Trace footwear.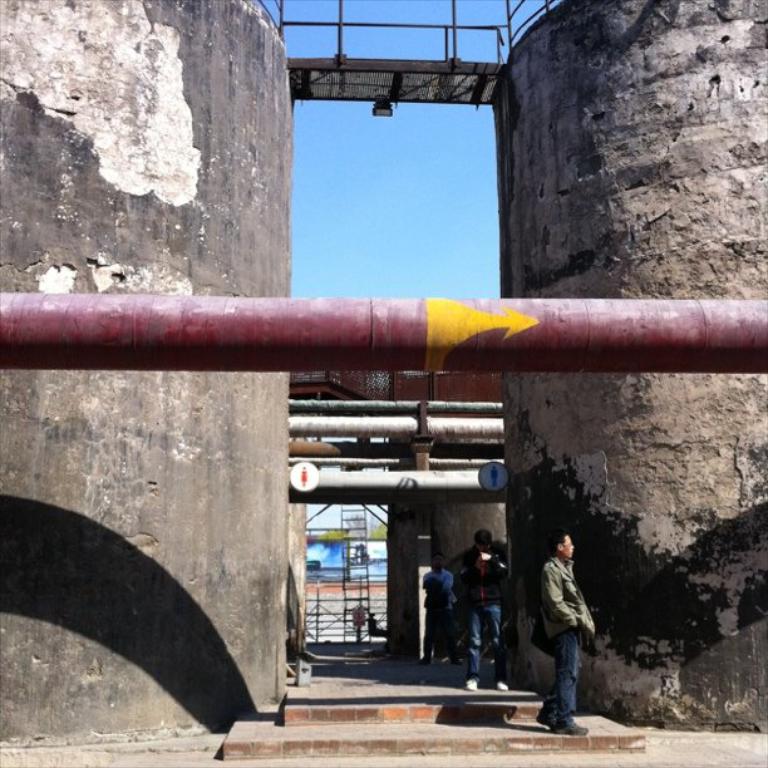
Traced to pyautogui.locateOnScreen(464, 676, 476, 690).
